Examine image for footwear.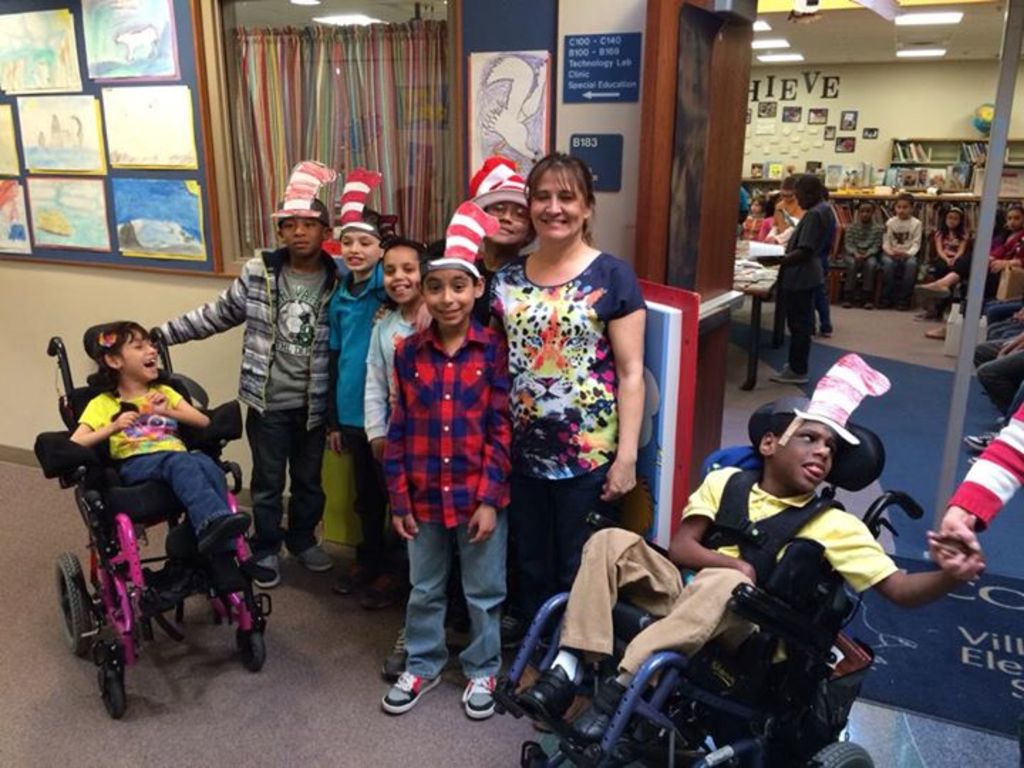
Examination result: [383, 627, 408, 678].
